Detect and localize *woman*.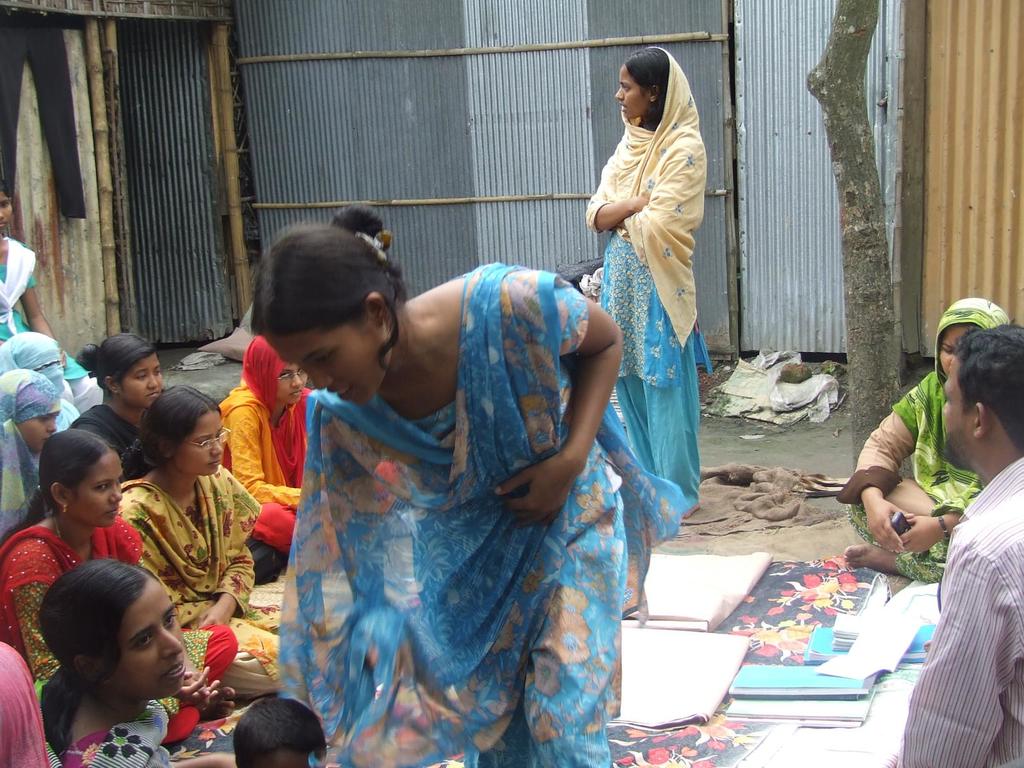
Localized at pyautogui.locateOnScreen(0, 177, 102, 413).
